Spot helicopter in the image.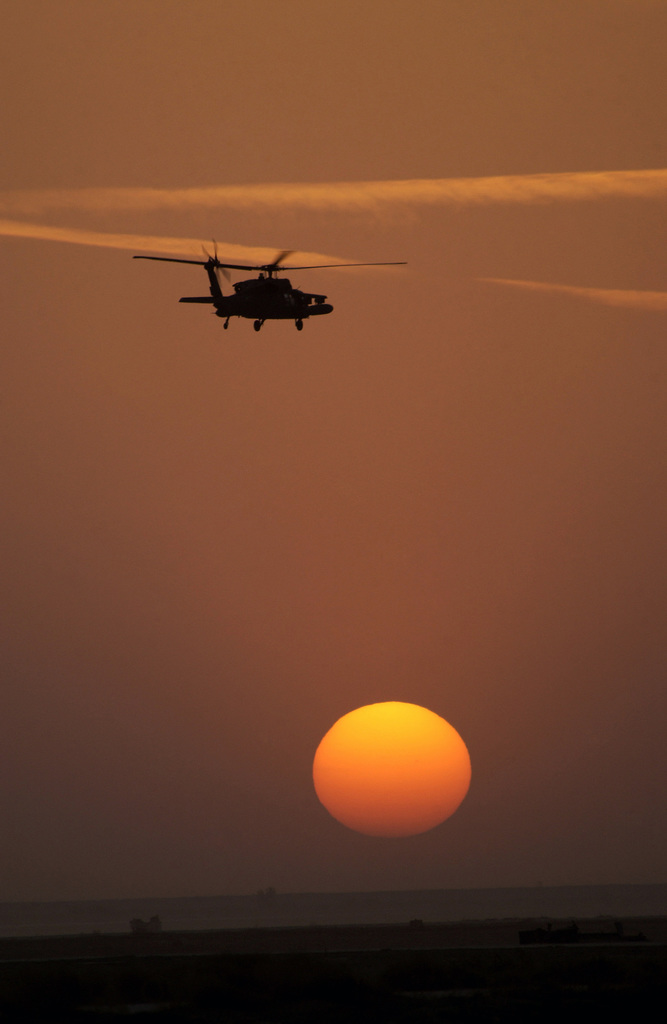
helicopter found at Rect(140, 227, 382, 334).
